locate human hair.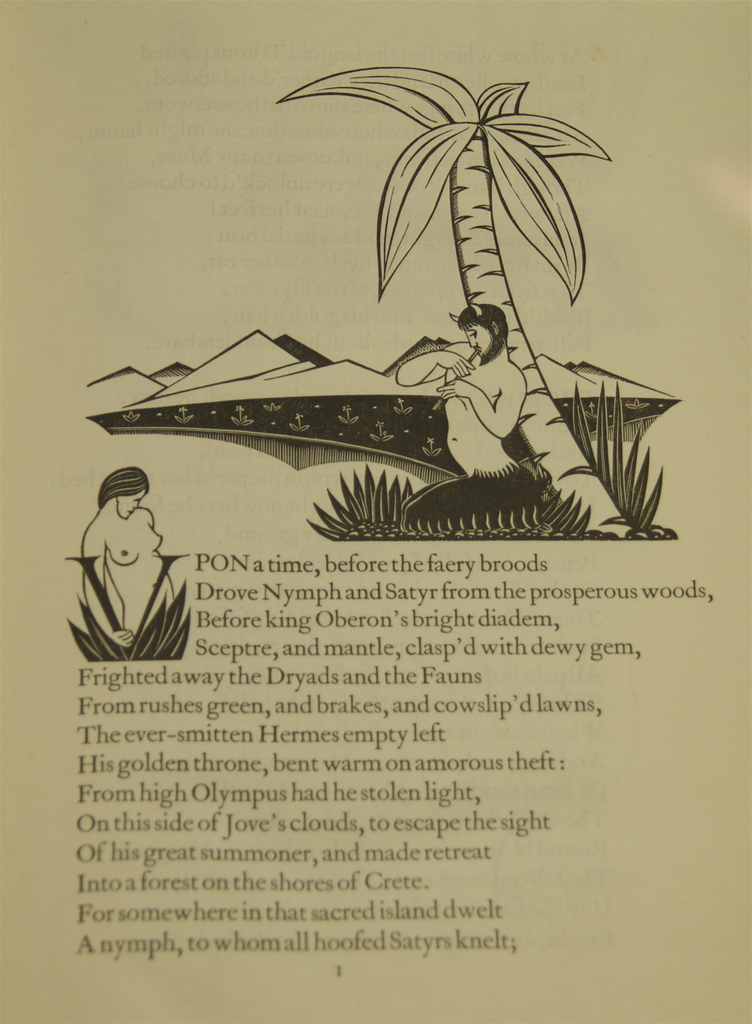
Bounding box: detection(97, 467, 151, 509).
